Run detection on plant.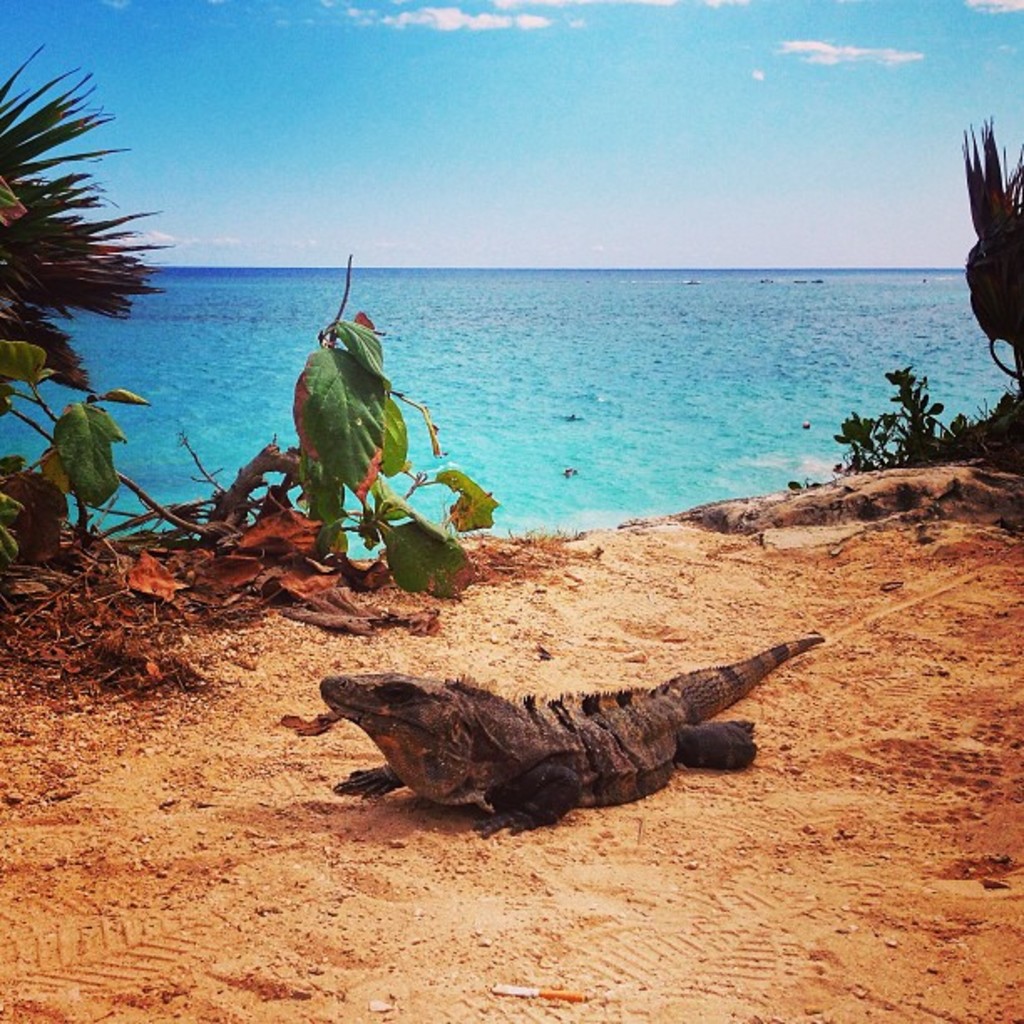
Result: box=[286, 261, 502, 596].
